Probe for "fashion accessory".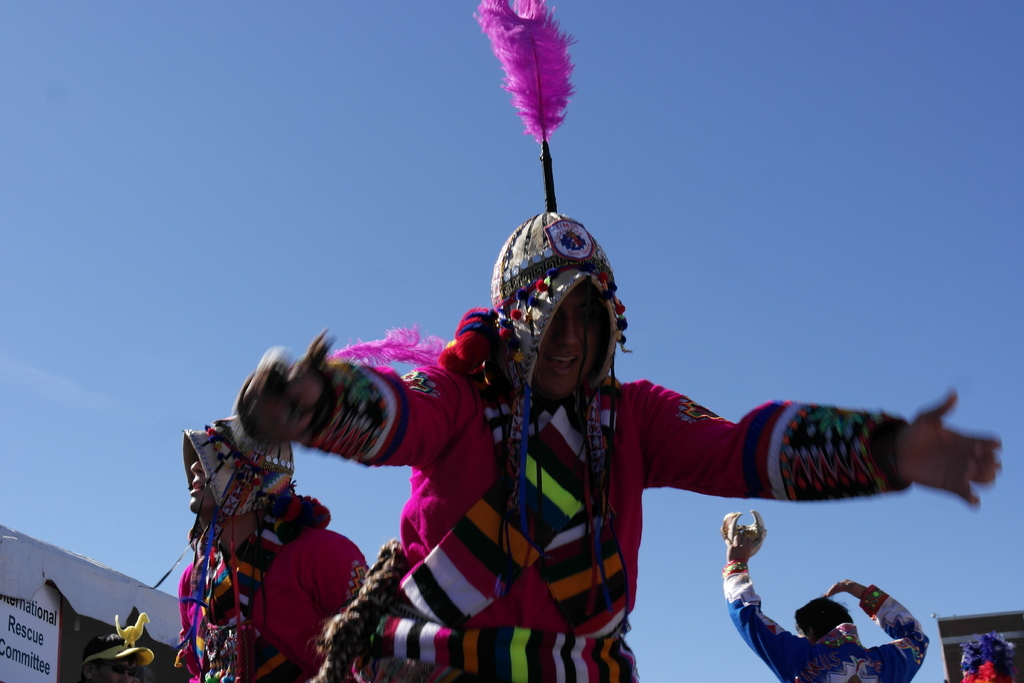
Probe result: x1=964 y1=634 x2=1011 y2=682.
